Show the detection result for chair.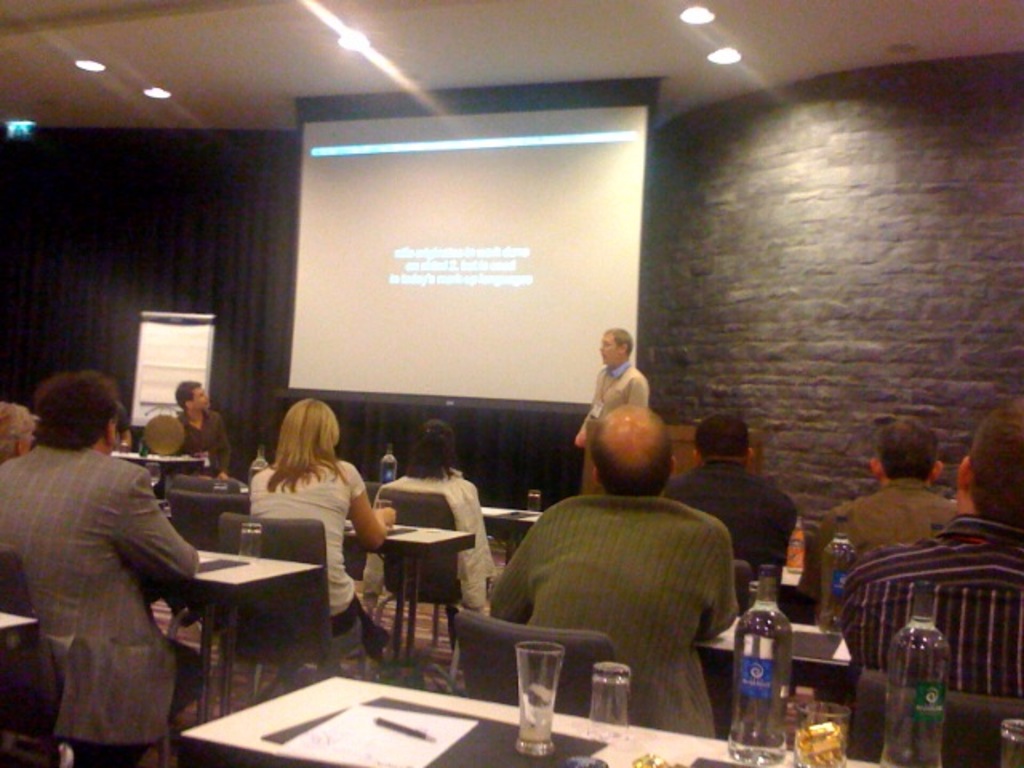
pyautogui.locateOnScreen(845, 672, 1022, 766).
